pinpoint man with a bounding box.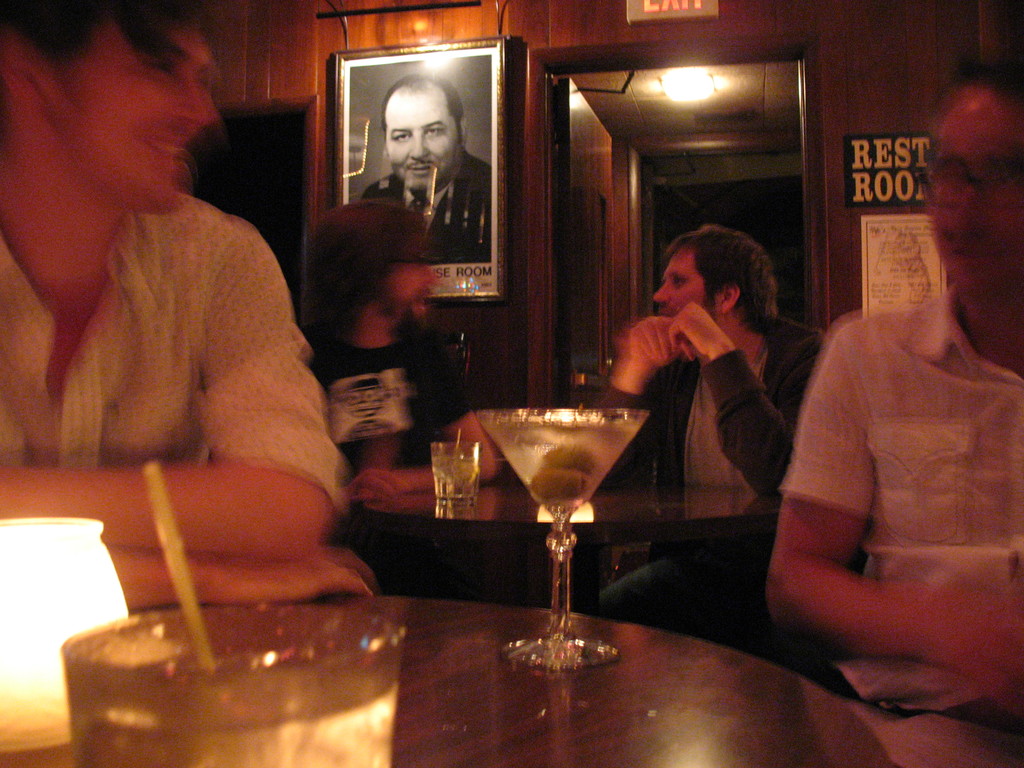
bbox=[594, 223, 826, 664].
